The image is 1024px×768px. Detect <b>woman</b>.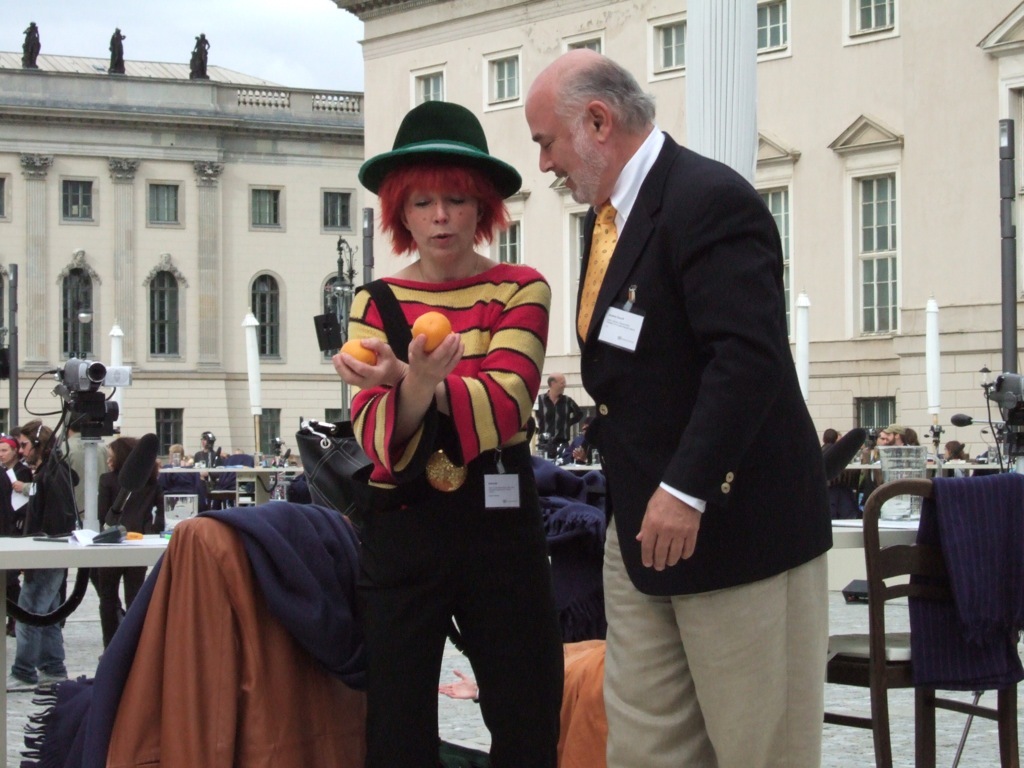
Detection: [0,431,27,544].
